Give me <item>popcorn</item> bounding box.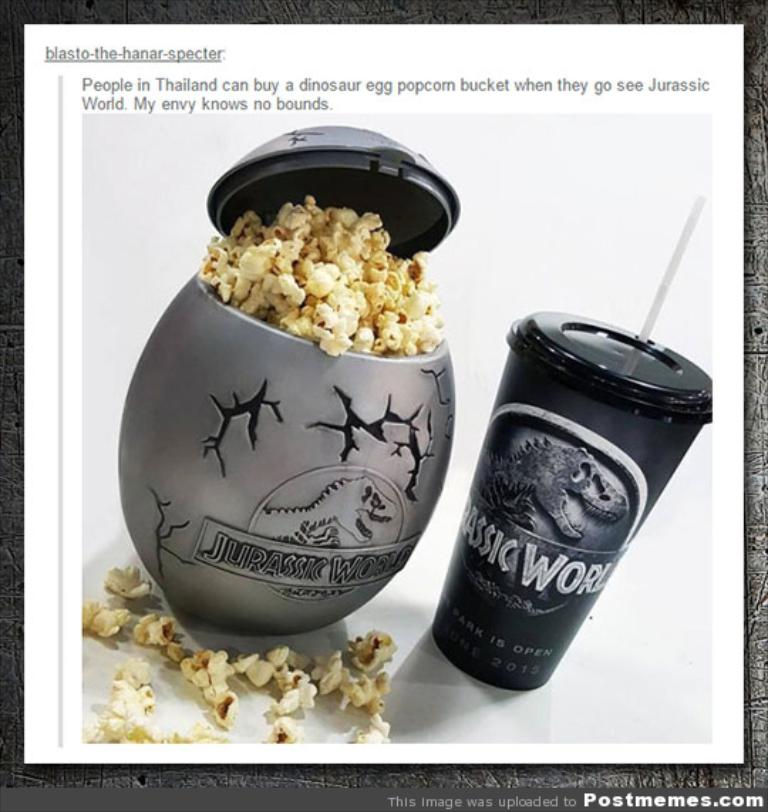
bbox=[84, 557, 393, 745].
